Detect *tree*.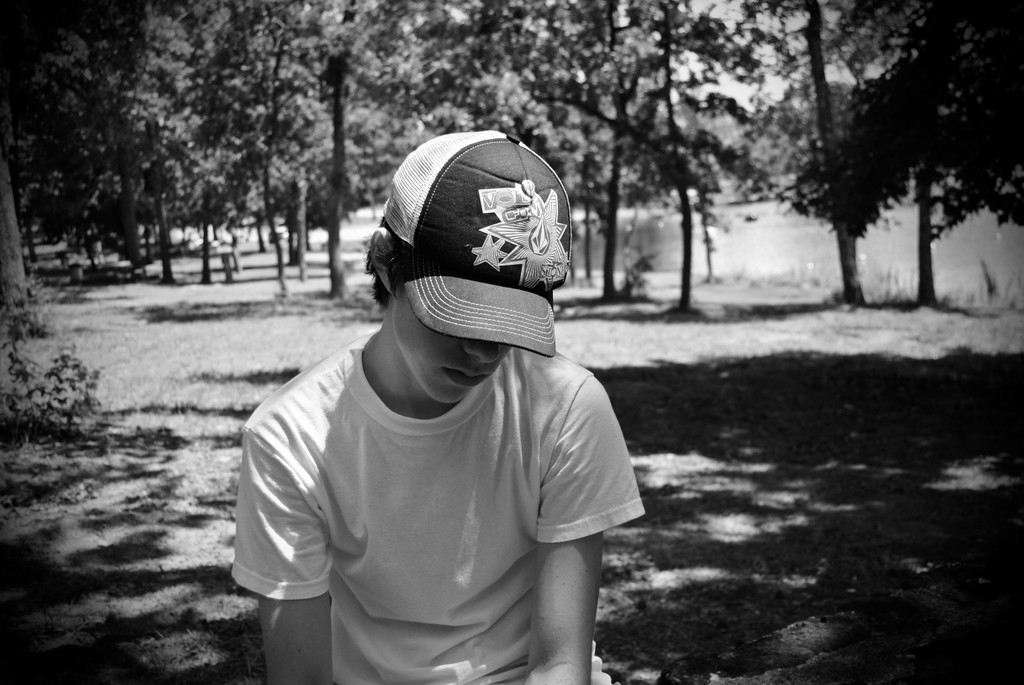
Detected at bbox=[0, 0, 97, 260].
